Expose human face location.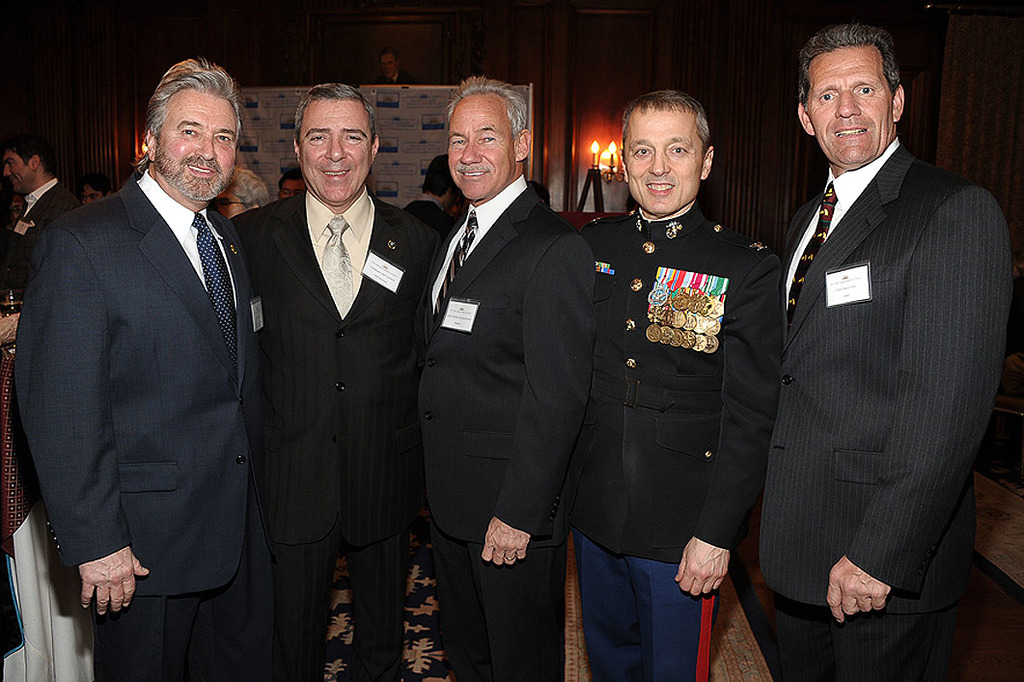
Exposed at [left=285, top=175, right=307, bottom=200].
